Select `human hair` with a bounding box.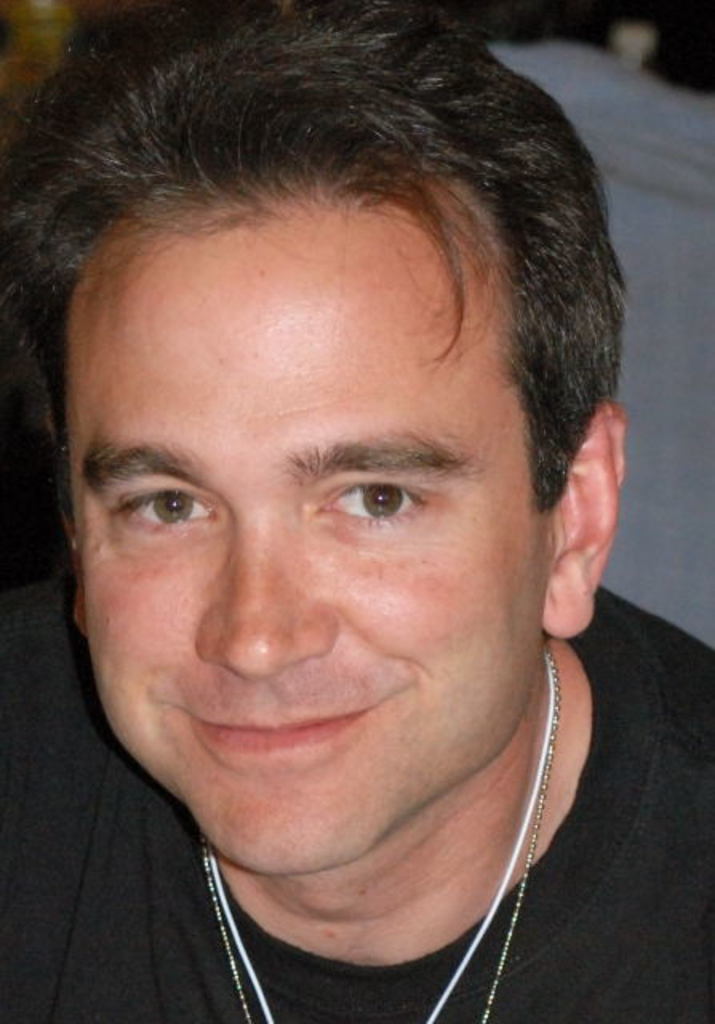
[0,0,624,531].
